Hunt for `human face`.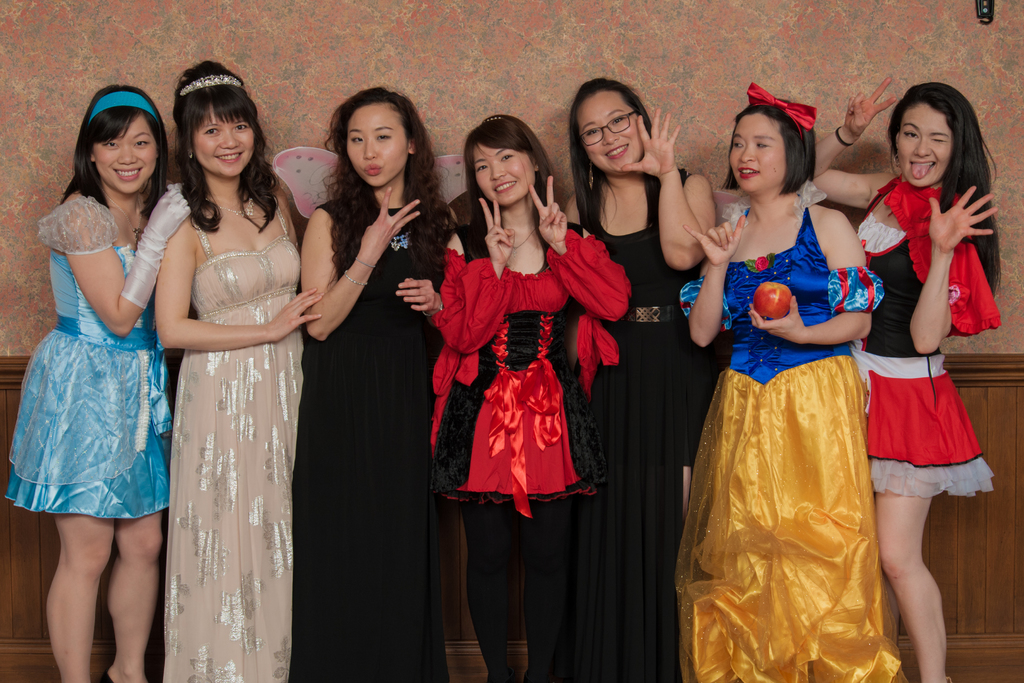
Hunted down at <bbox>196, 103, 255, 177</bbox>.
